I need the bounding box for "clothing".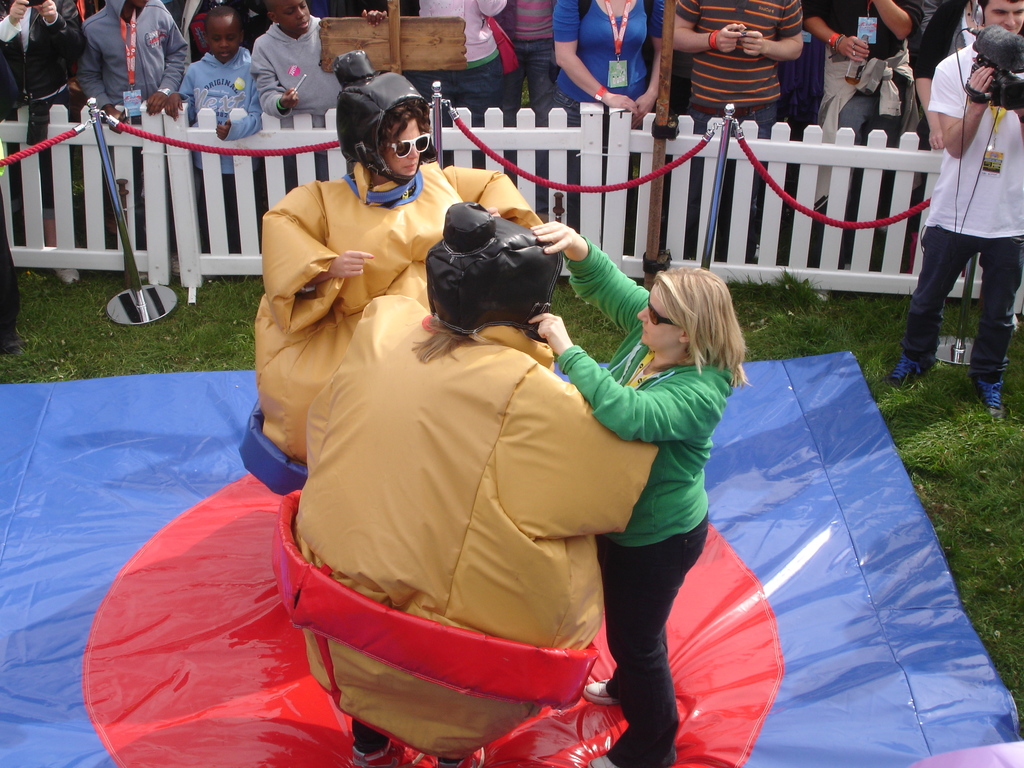
Here it is: 252,12,337,151.
